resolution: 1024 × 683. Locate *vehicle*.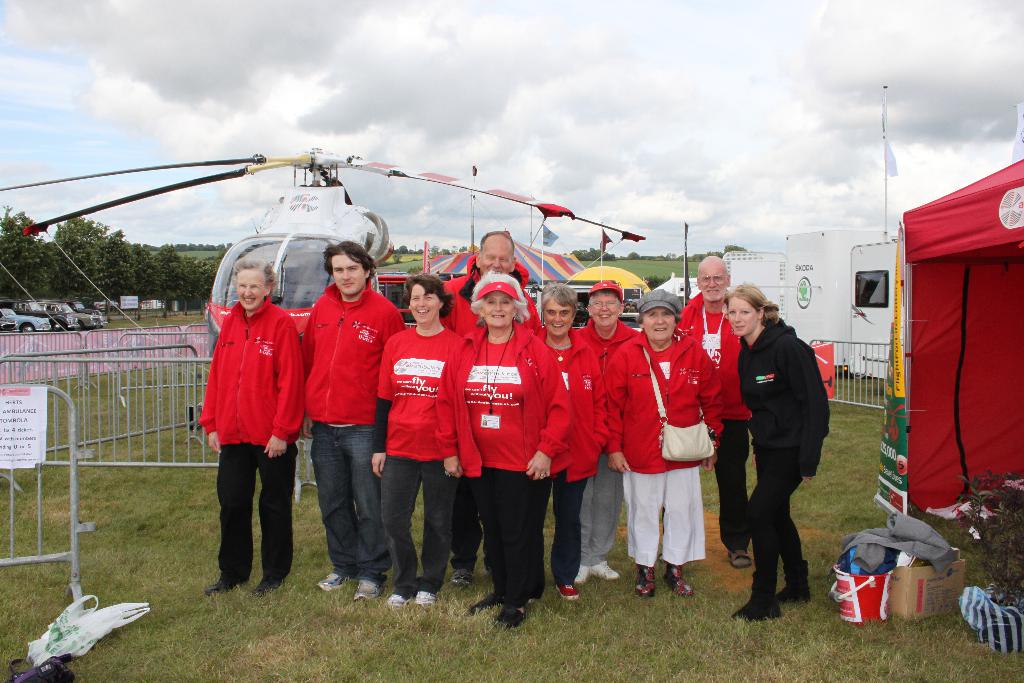
detection(55, 297, 105, 320).
